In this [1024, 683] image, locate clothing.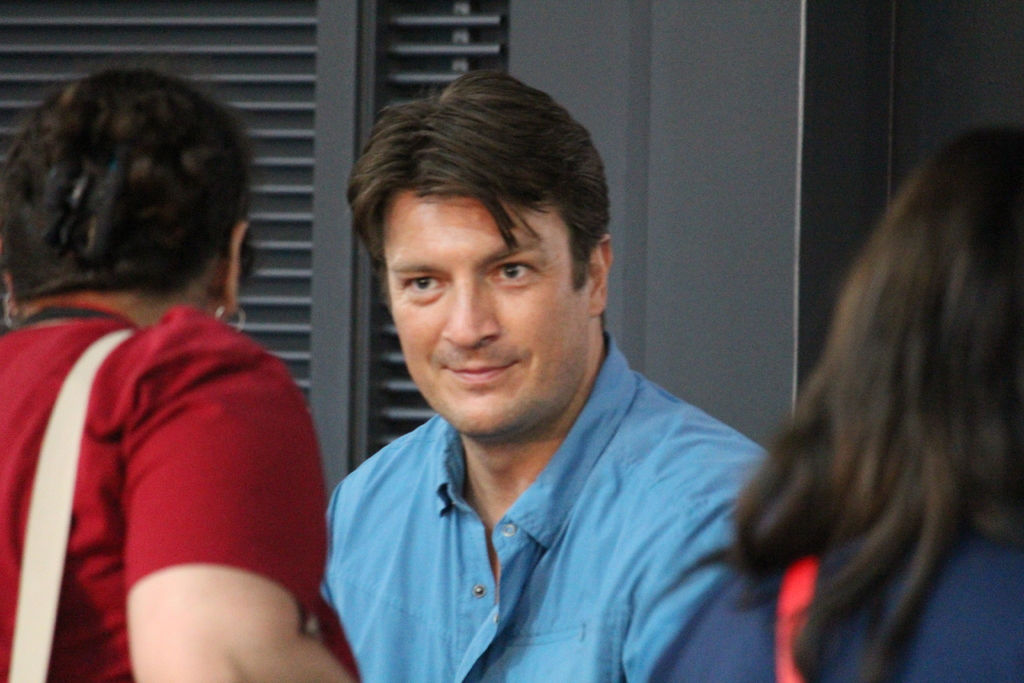
Bounding box: 762,536,1023,682.
